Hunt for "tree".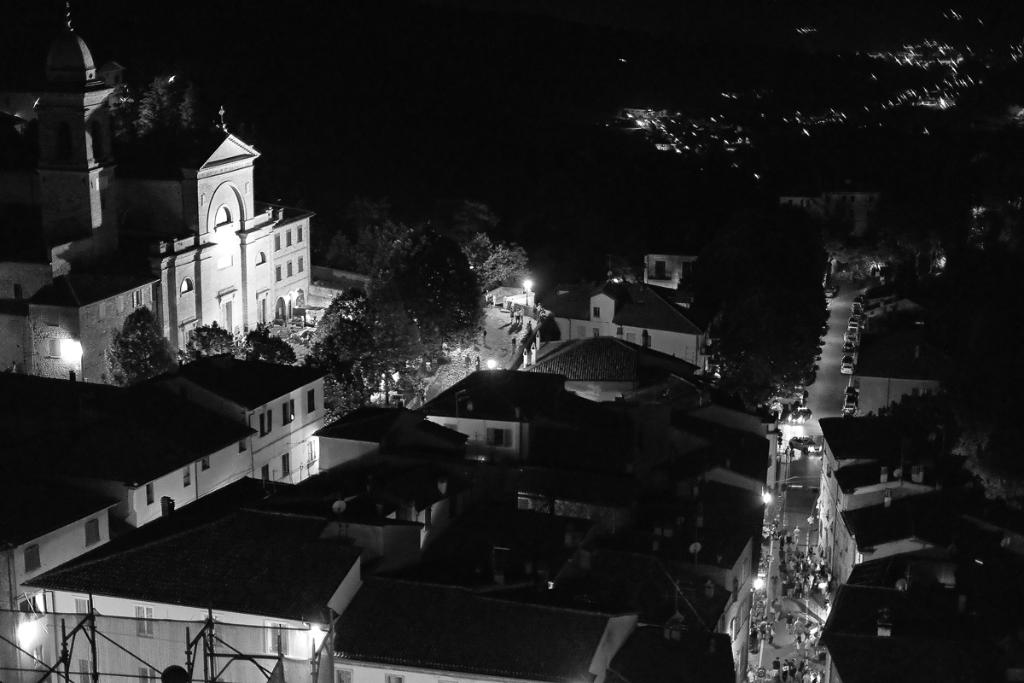
Hunted down at crop(103, 301, 174, 387).
